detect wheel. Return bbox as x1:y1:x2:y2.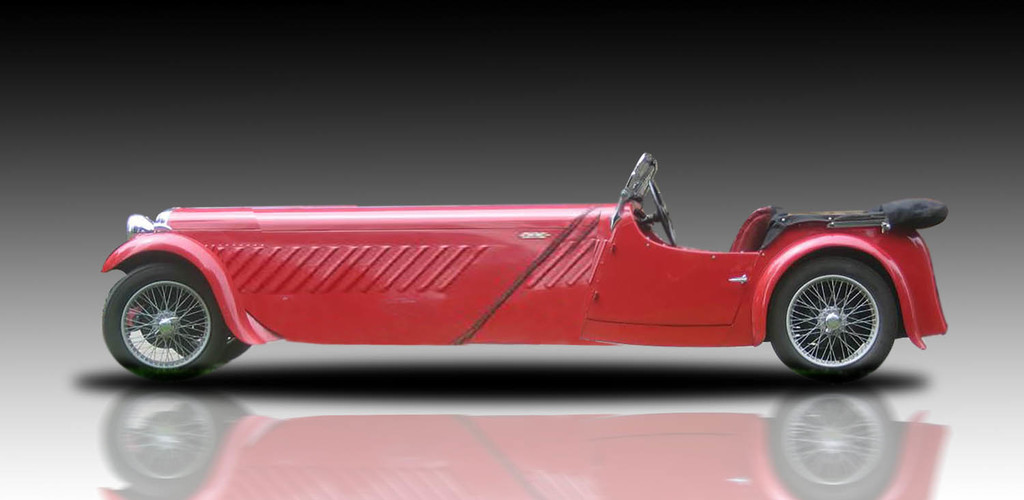
171:331:252:362.
